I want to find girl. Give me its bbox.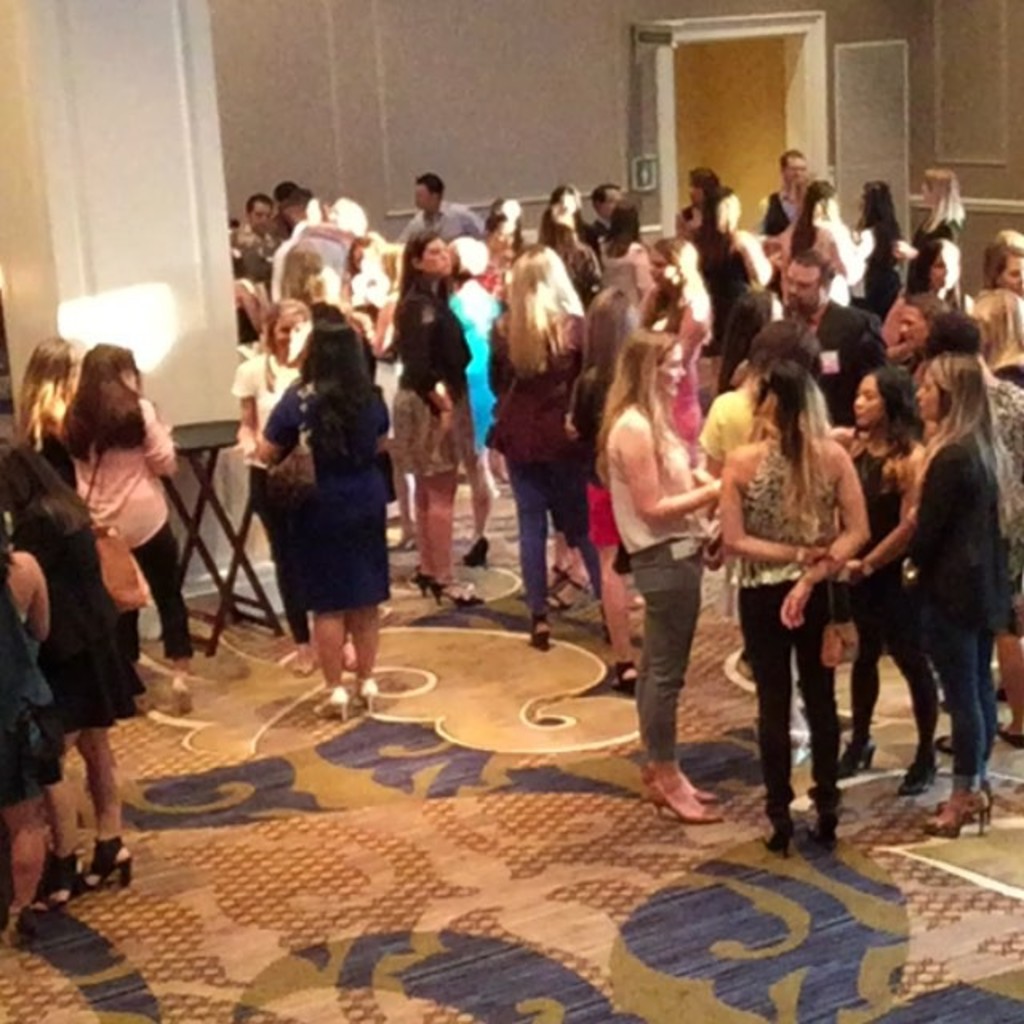
(61, 346, 190, 646).
